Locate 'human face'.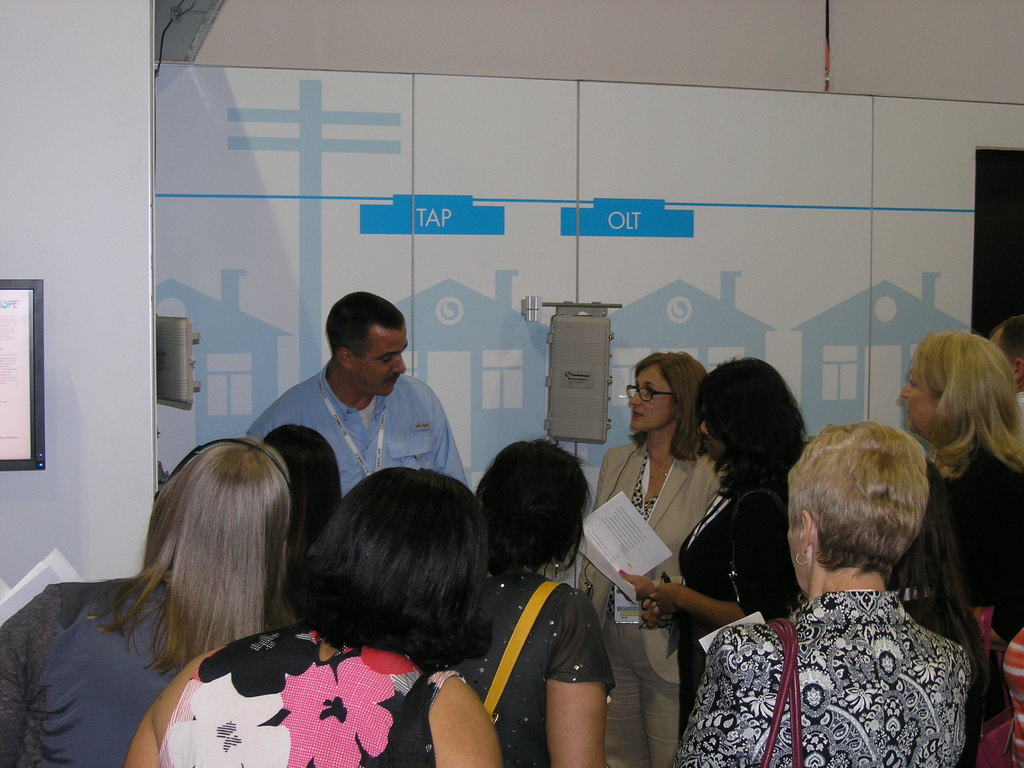
Bounding box: [354,330,400,404].
